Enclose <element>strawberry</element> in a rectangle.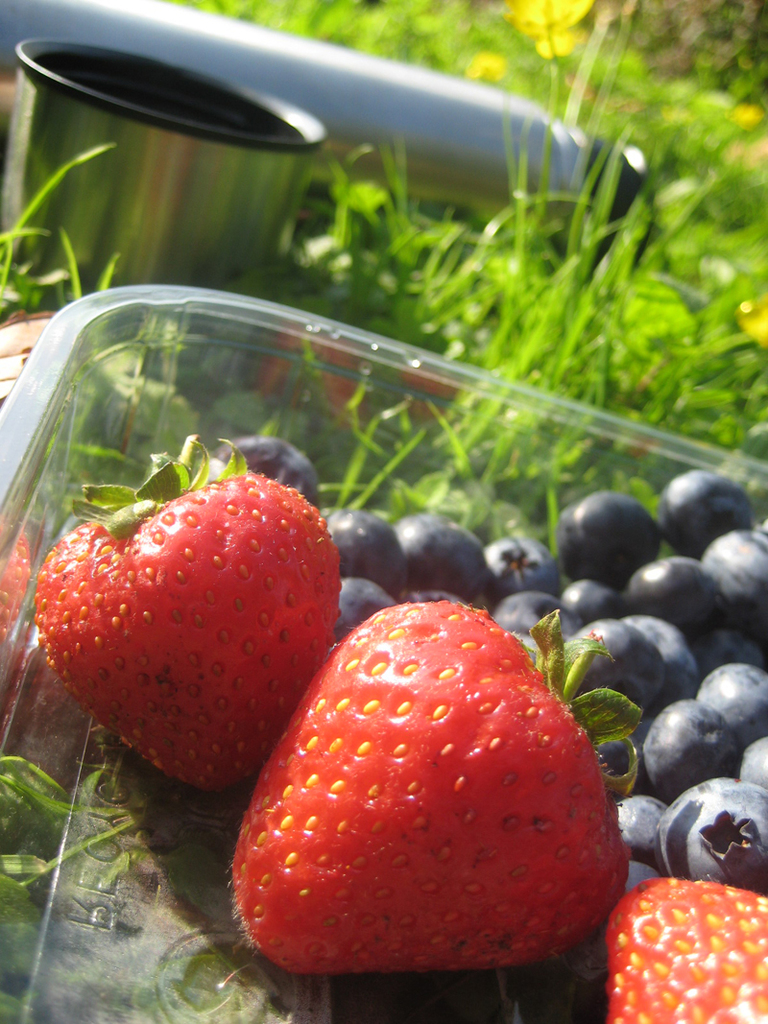
(36,475,335,785).
